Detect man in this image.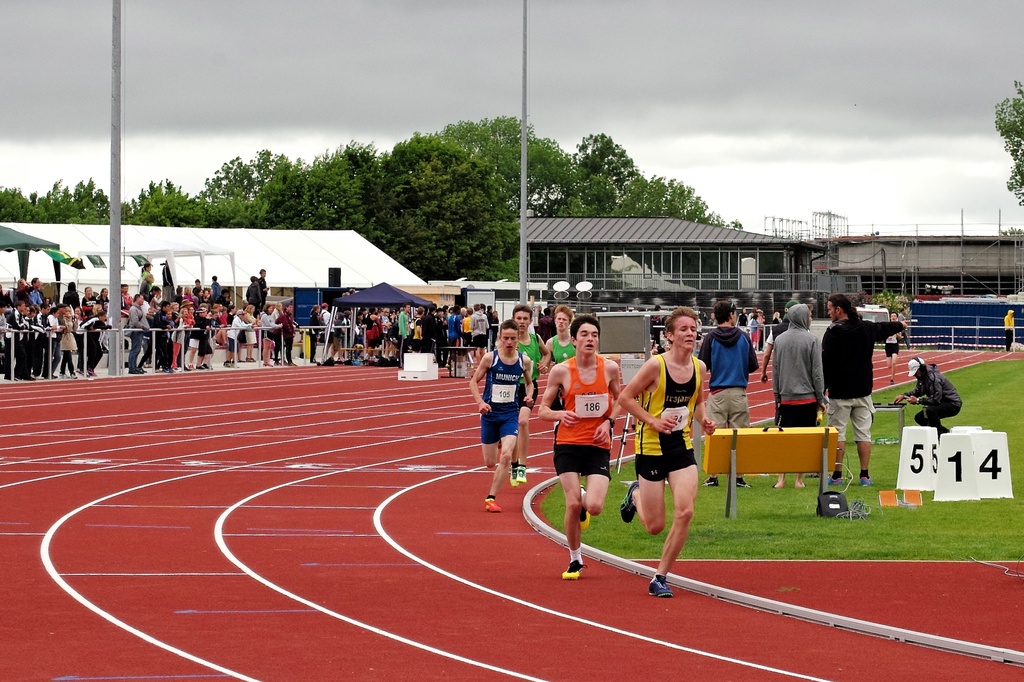
Detection: BBox(892, 353, 966, 445).
